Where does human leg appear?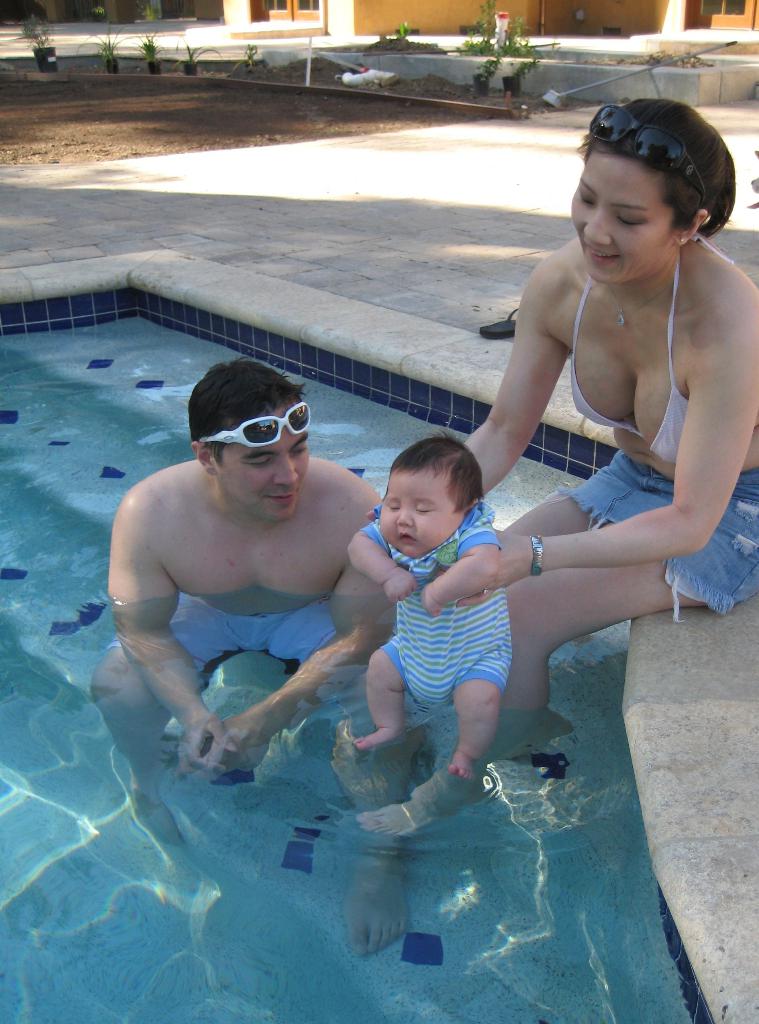
Appears at <region>445, 636, 502, 784</region>.
